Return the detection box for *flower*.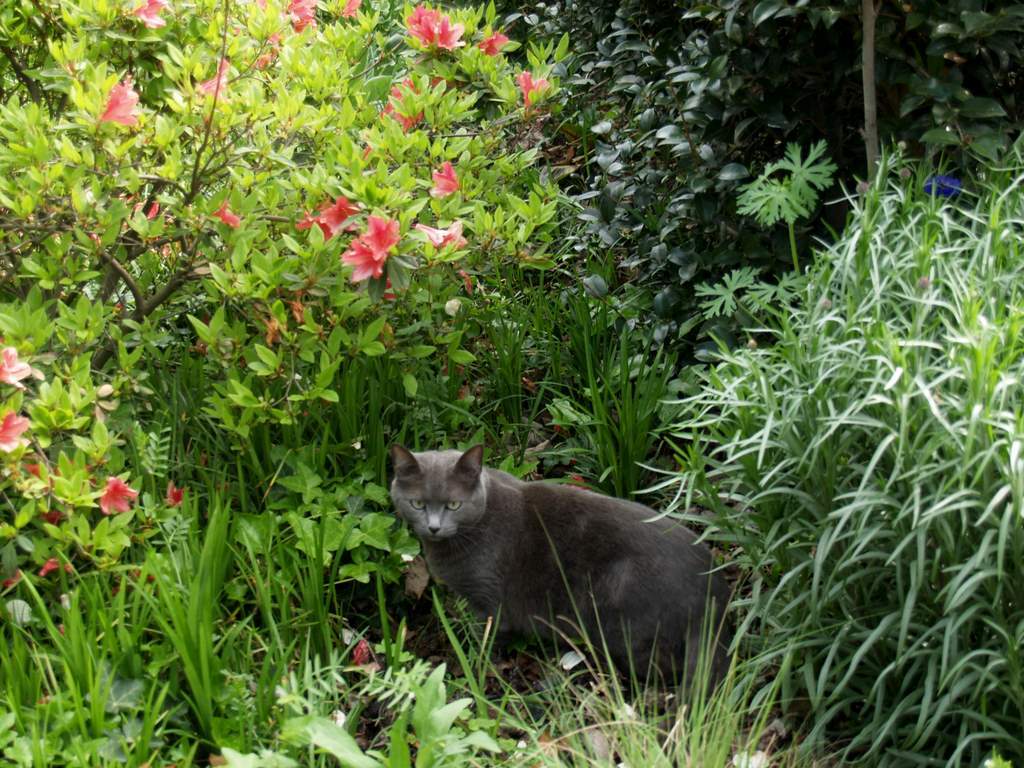
<box>92,76,141,128</box>.
